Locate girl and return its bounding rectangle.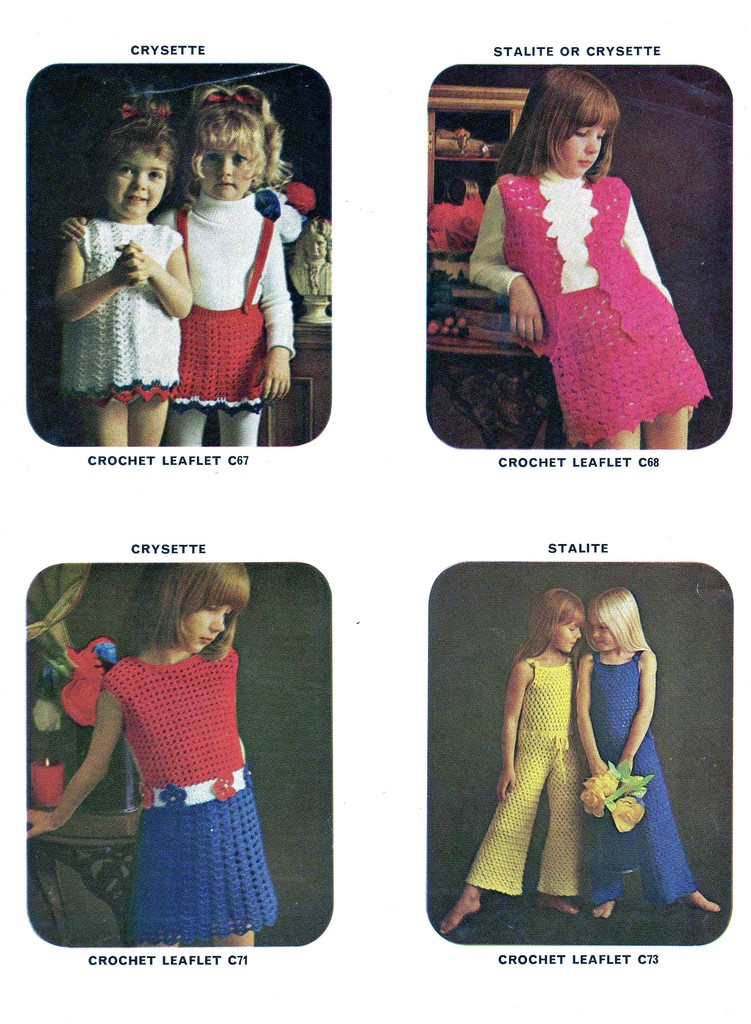
Rect(58, 81, 301, 445).
